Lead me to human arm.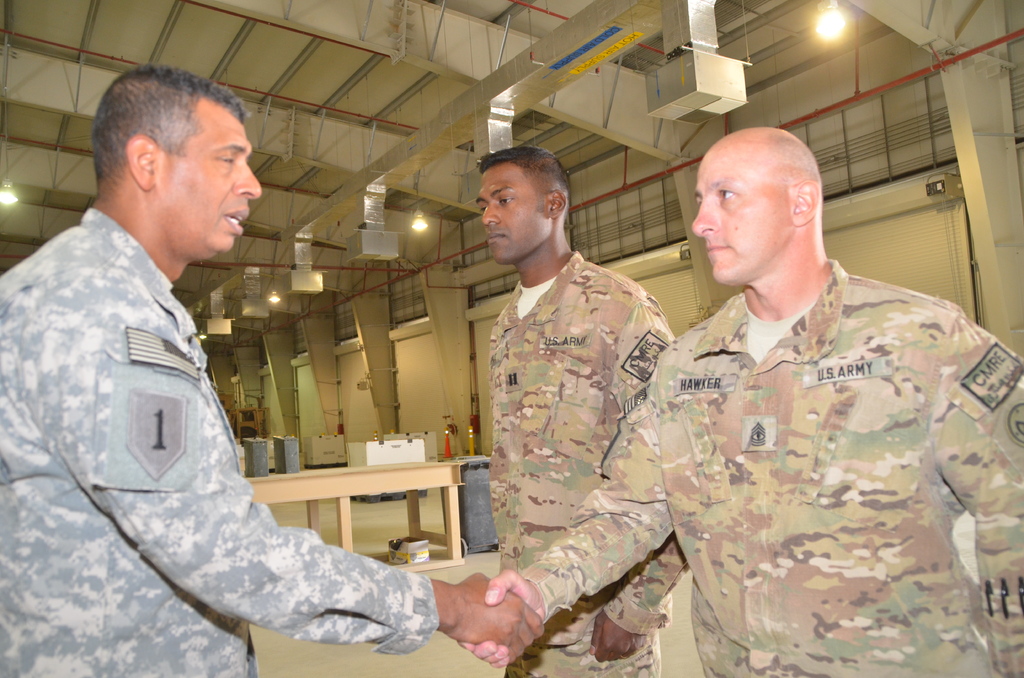
Lead to locate(584, 302, 689, 664).
